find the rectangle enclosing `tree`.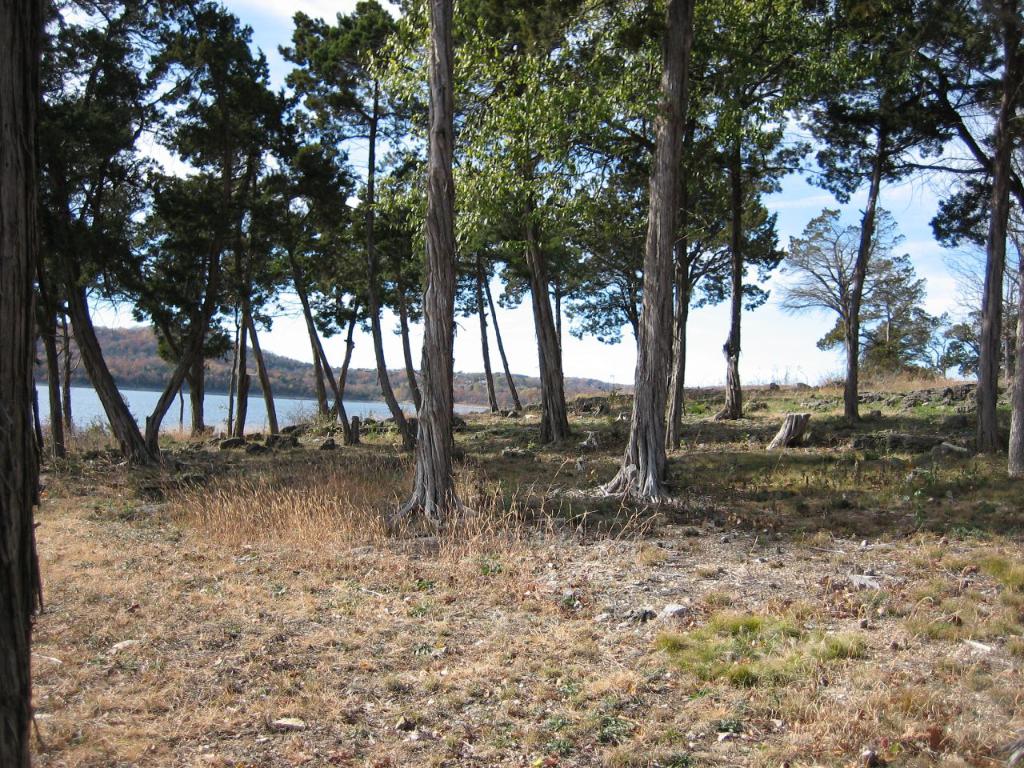
box=[758, 59, 975, 470].
